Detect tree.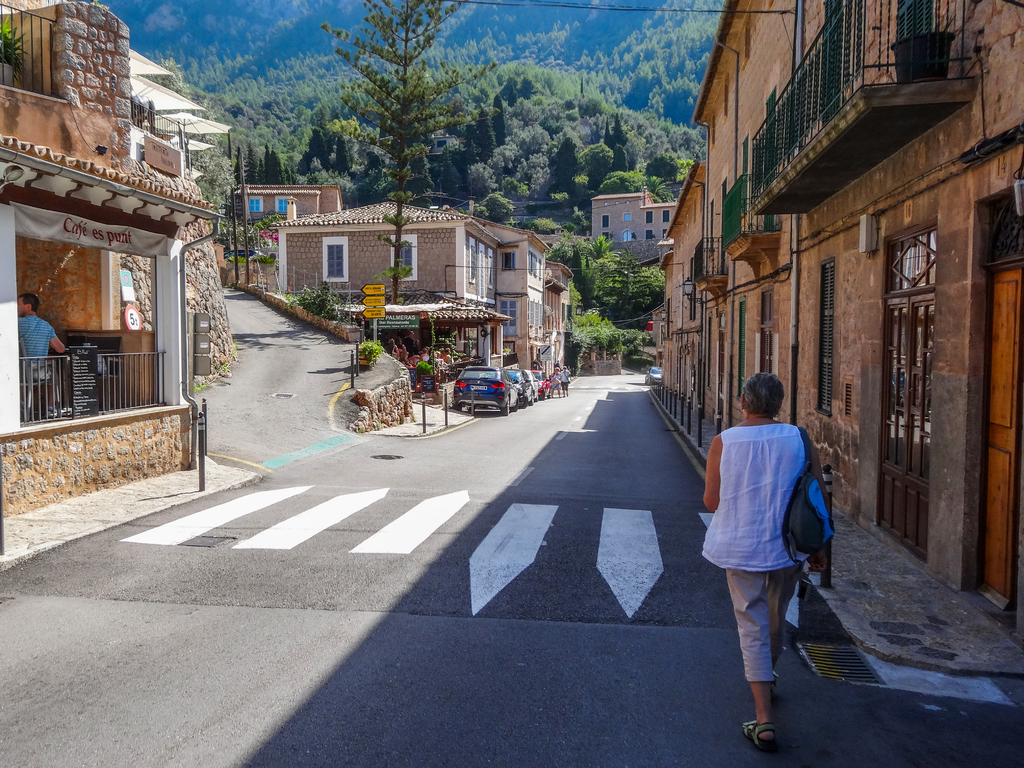
Detected at (319, 0, 499, 307).
